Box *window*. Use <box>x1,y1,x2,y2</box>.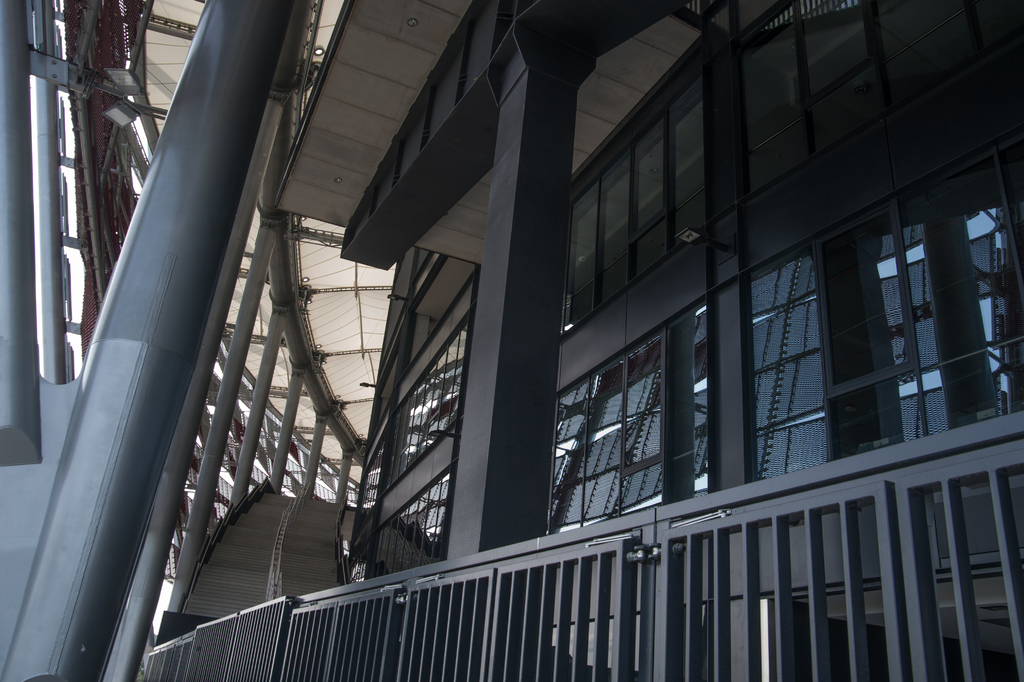
<box>746,255,829,487</box>.
